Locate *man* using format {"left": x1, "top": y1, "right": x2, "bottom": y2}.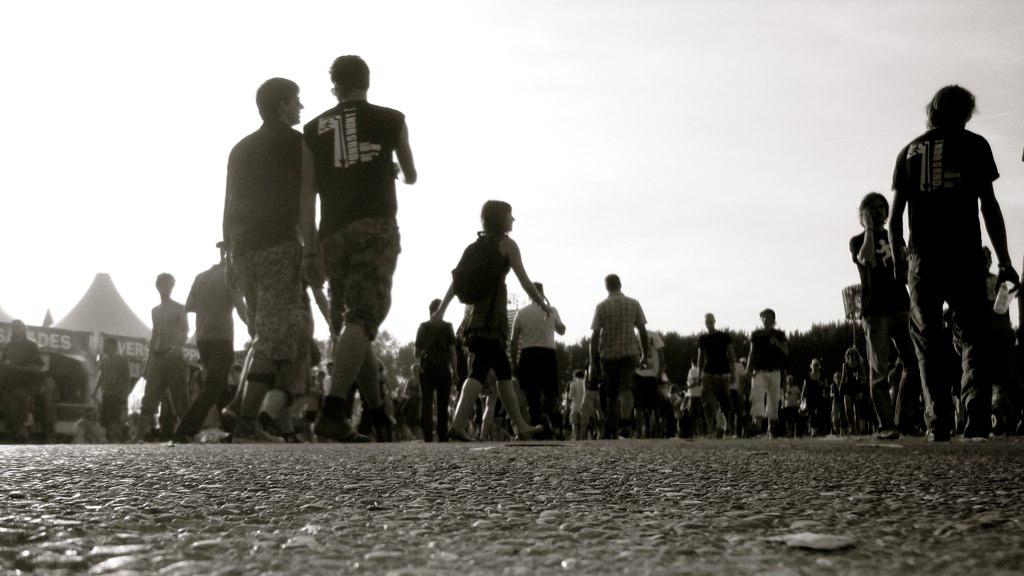
{"left": 505, "top": 281, "right": 563, "bottom": 437}.
